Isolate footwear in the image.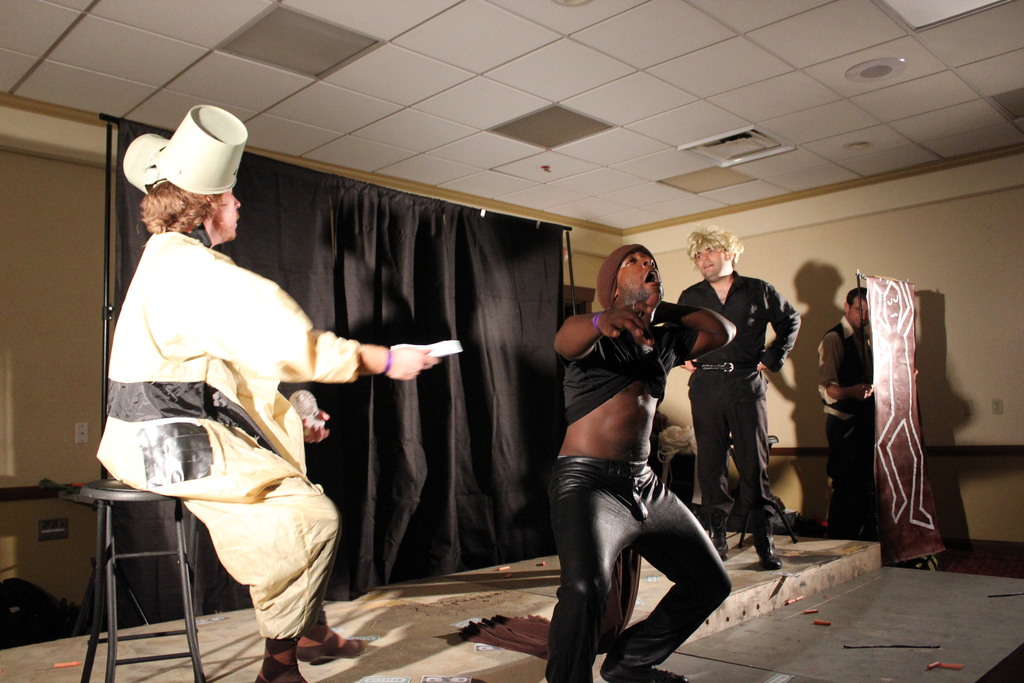
Isolated region: box=[600, 654, 691, 682].
